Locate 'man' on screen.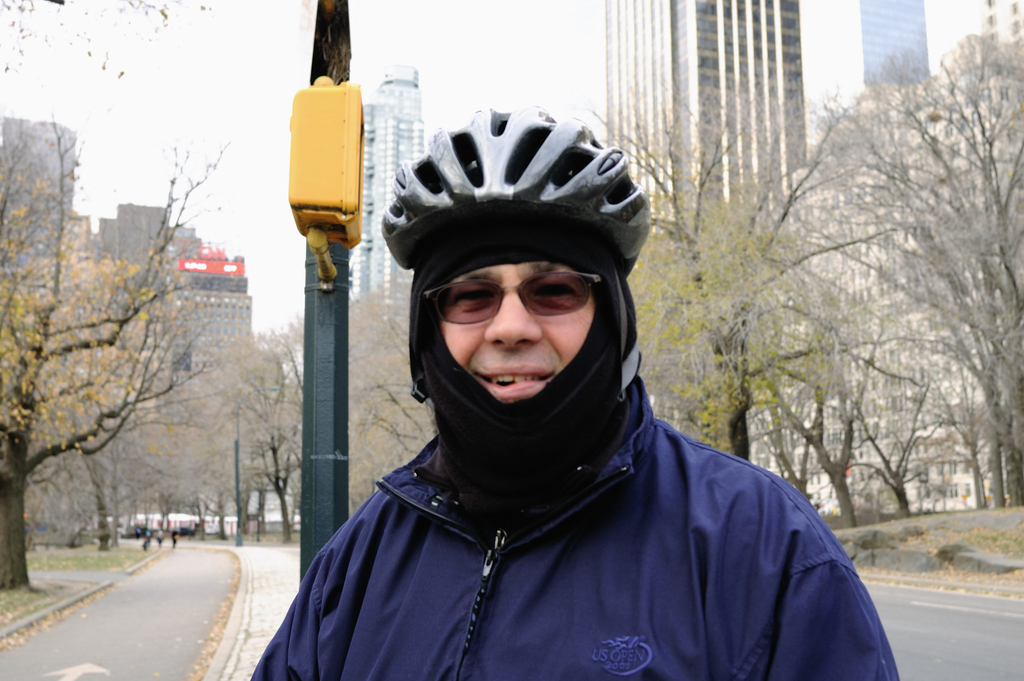
On screen at BBox(241, 97, 883, 680).
